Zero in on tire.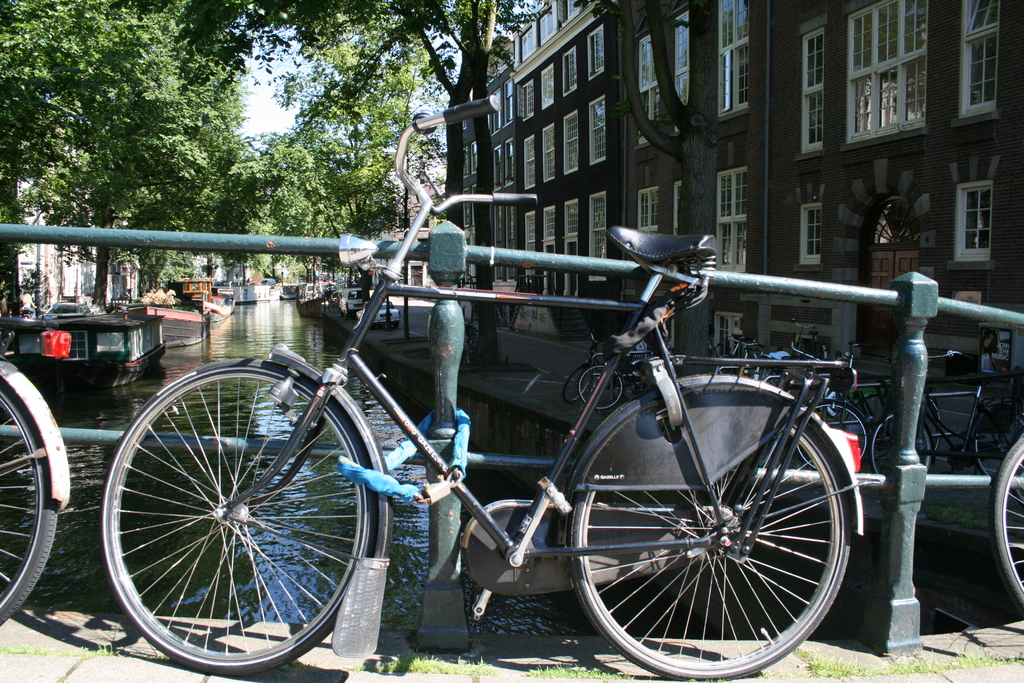
Zeroed in: left=345, top=308, right=352, bottom=318.
